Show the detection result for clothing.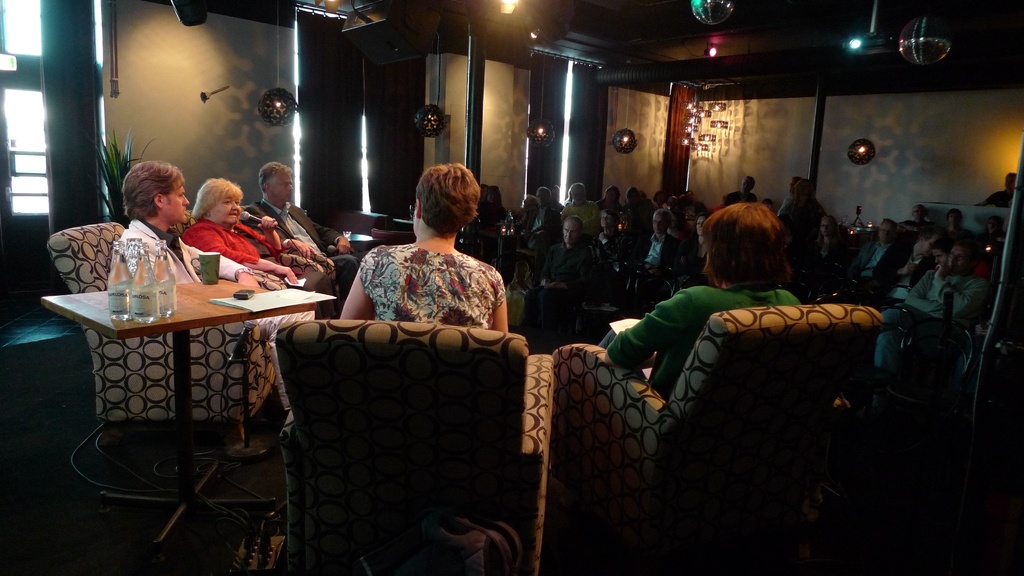
(180, 218, 330, 289).
